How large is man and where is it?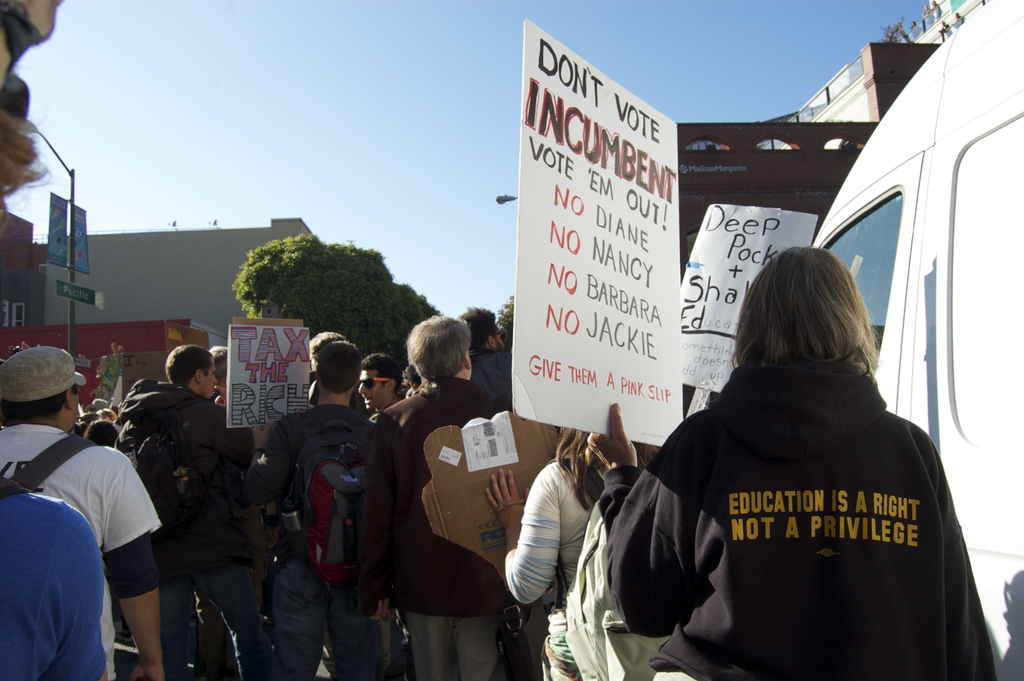
Bounding box: <region>350, 350, 400, 422</region>.
